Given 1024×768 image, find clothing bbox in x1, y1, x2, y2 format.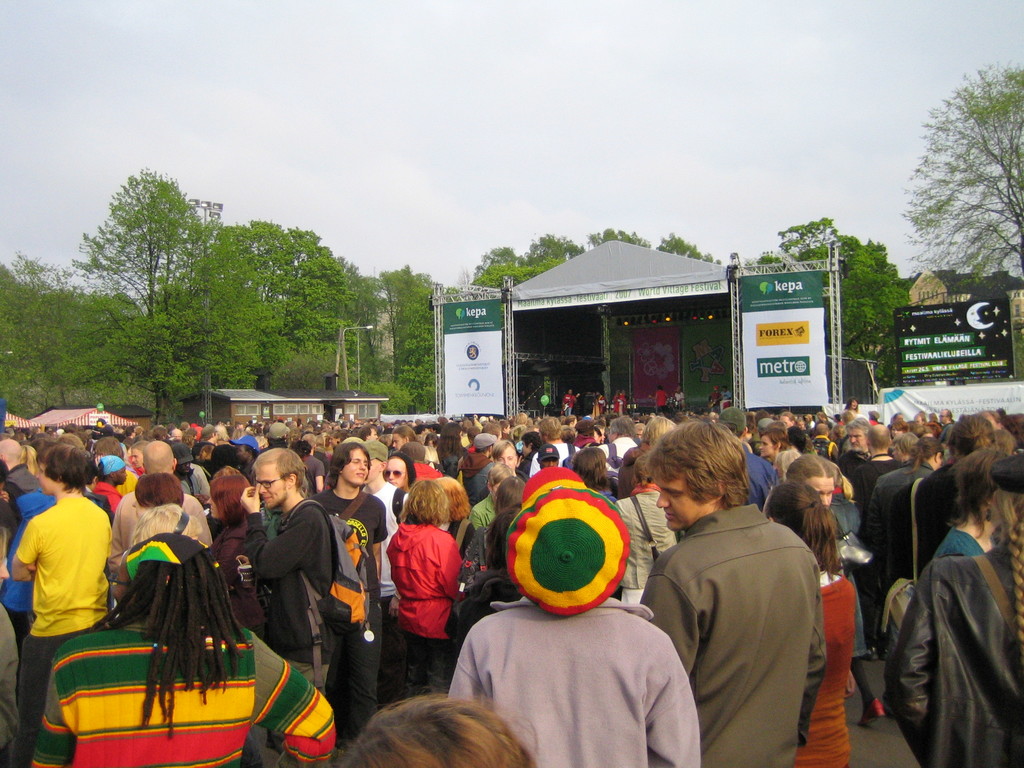
387, 515, 447, 682.
